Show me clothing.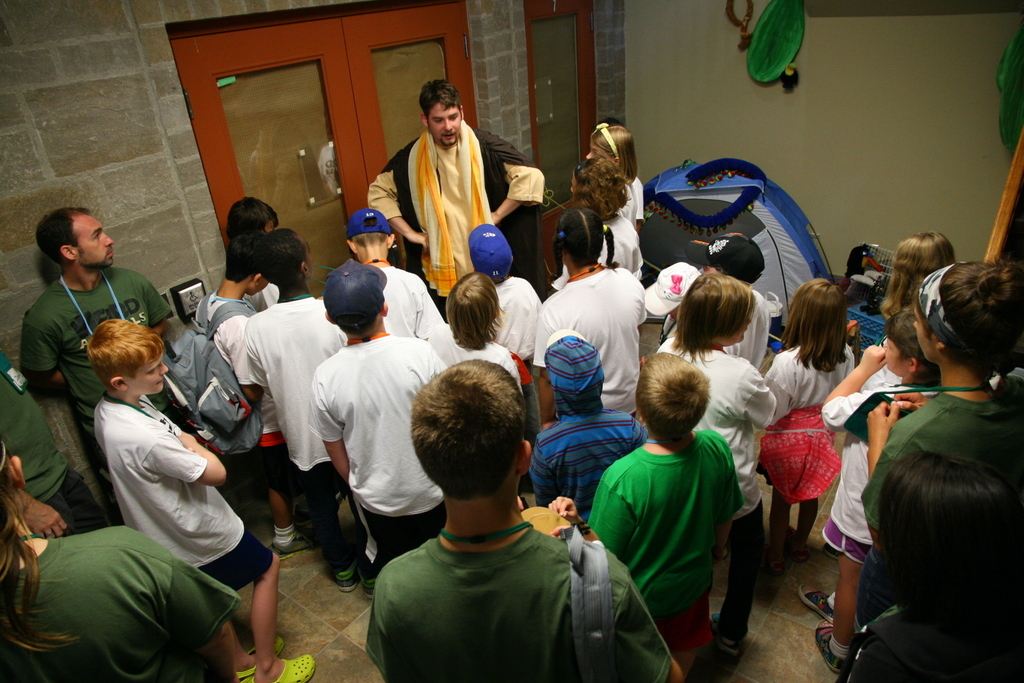
clothing is here: detection(522, 336, 653, 537).
